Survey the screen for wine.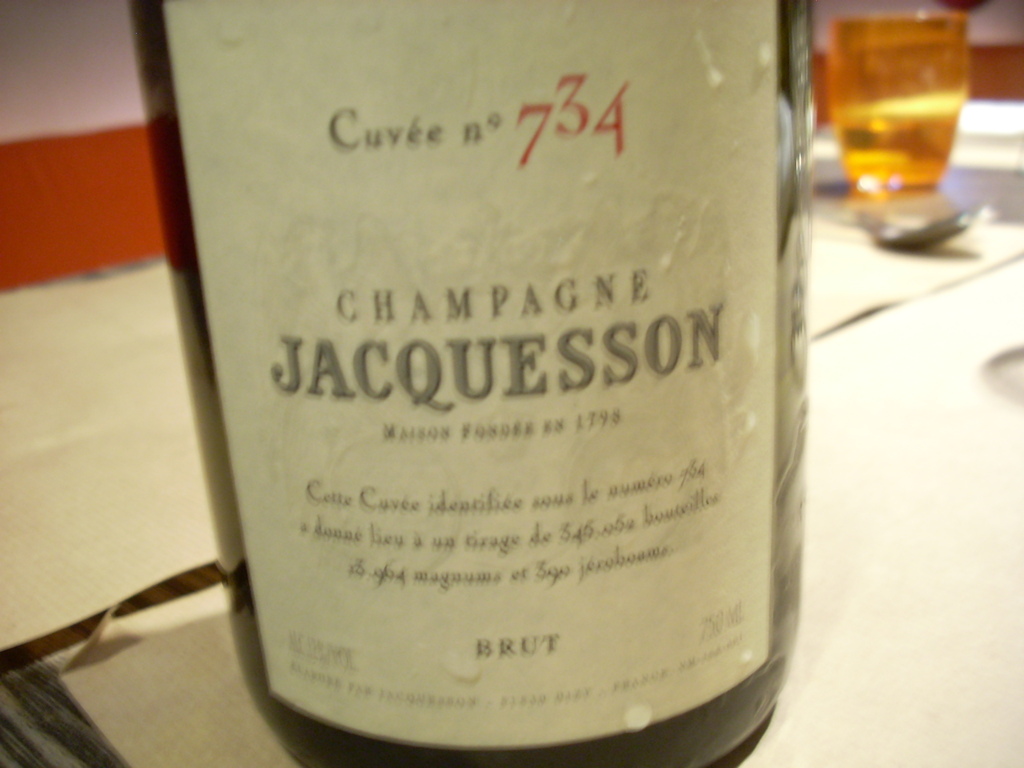
Survey found: <box>120,0,849,760</box>.
